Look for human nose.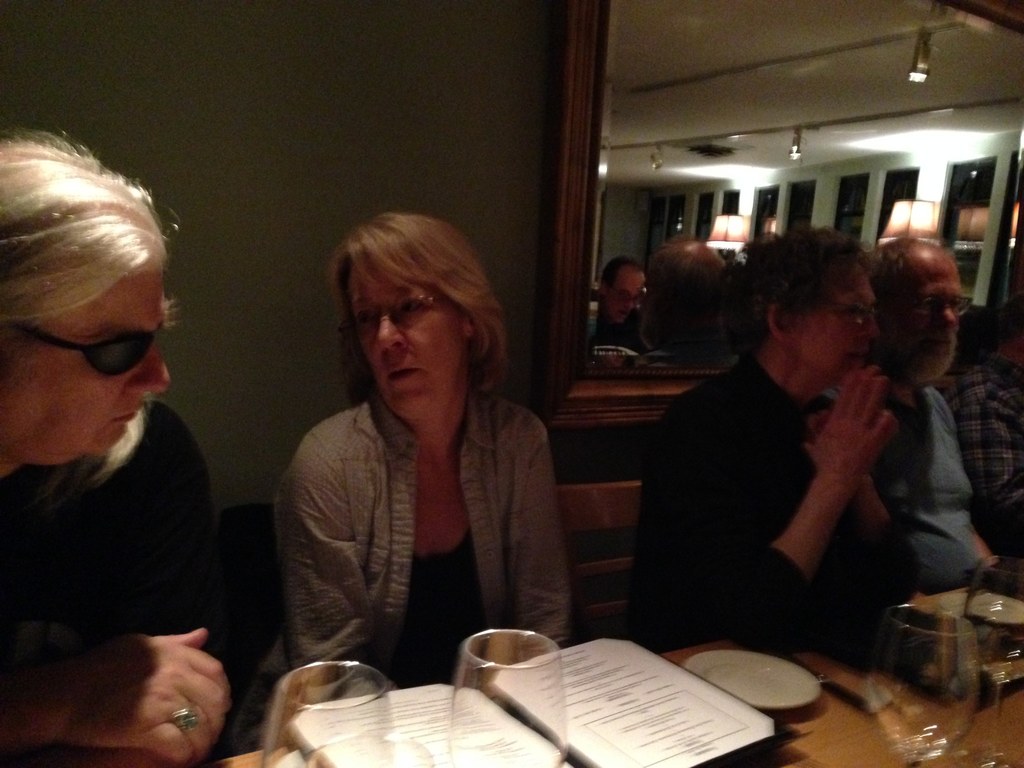
Found: (374, 307, 406, 349).
